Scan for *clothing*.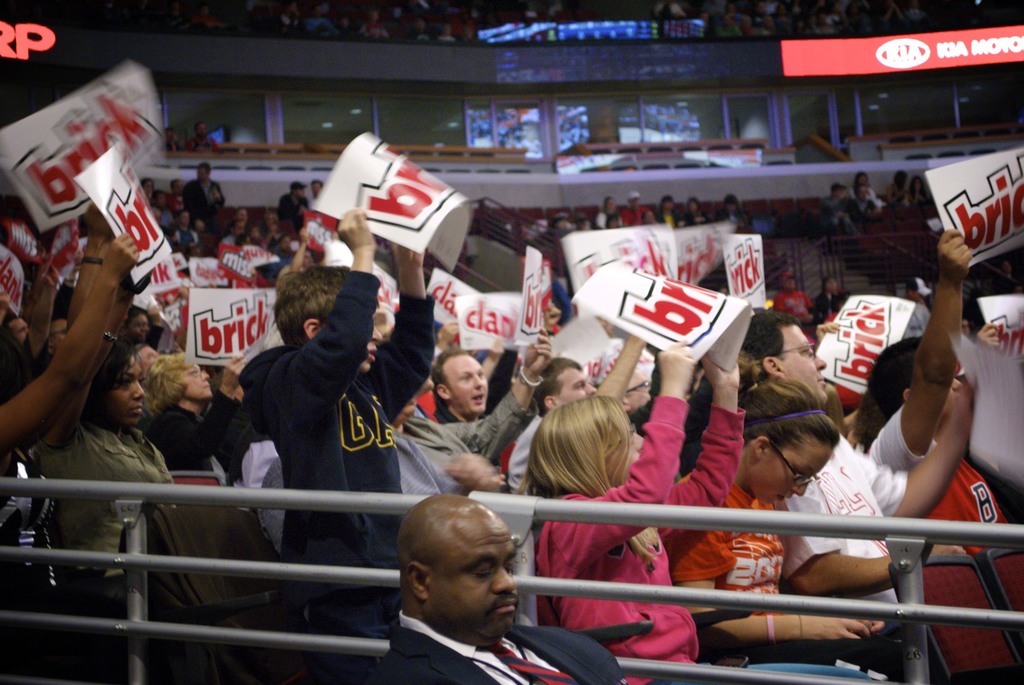
Scan result: (left=398, top=413, right=536, bottom=457).
